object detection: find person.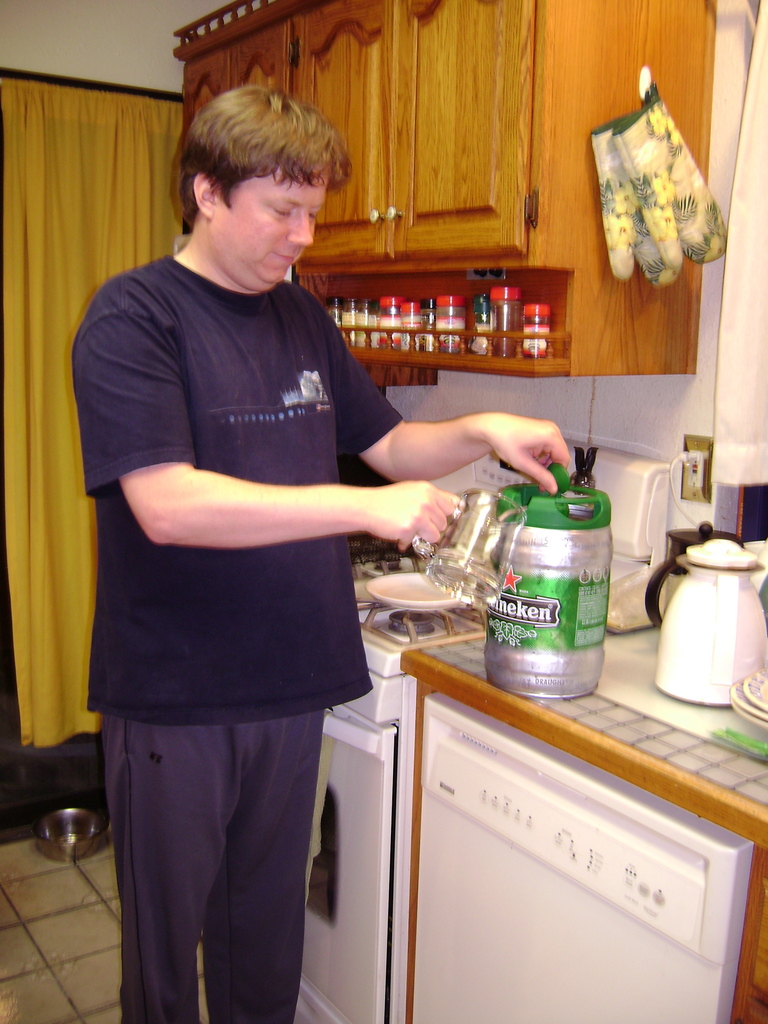
[x1=67, y1=82, x2=578, y2=1023].
